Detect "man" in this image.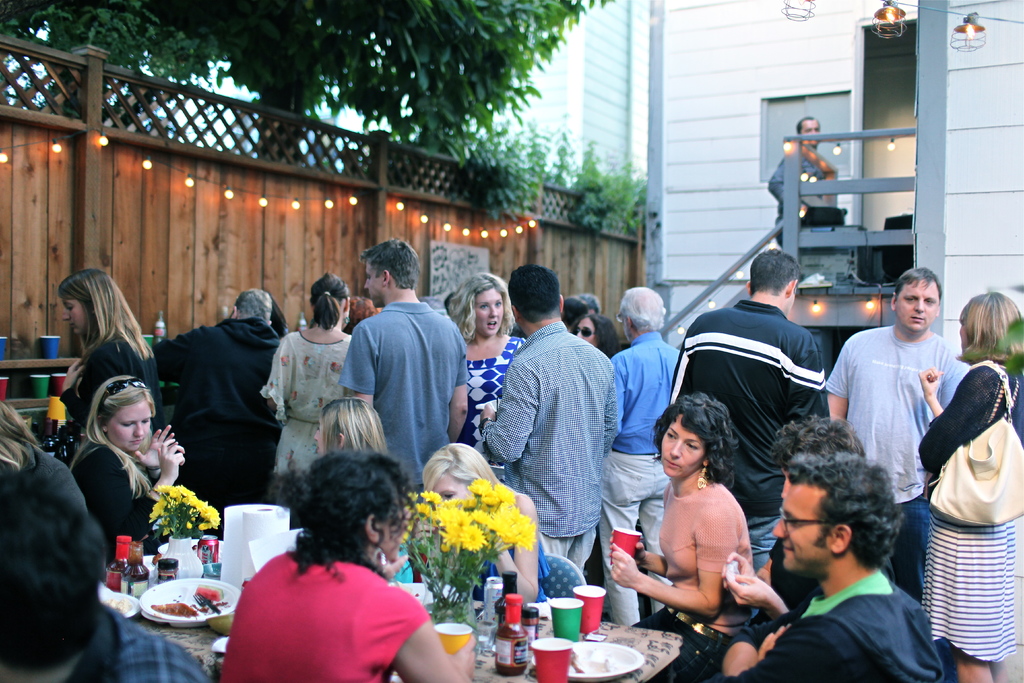
Detection: crop(675, 450, 944, 682).
